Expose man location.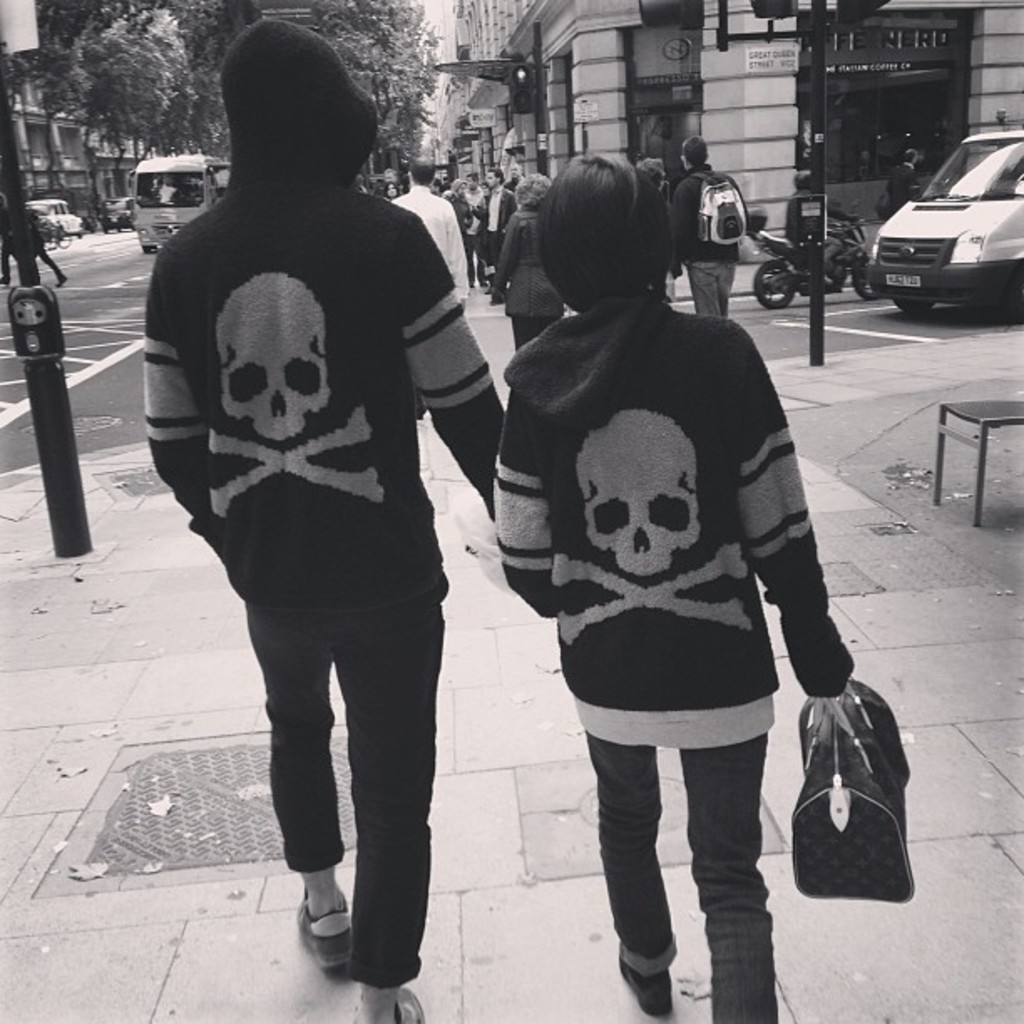
Exposed at BBox(463, 171, 494, 266).
